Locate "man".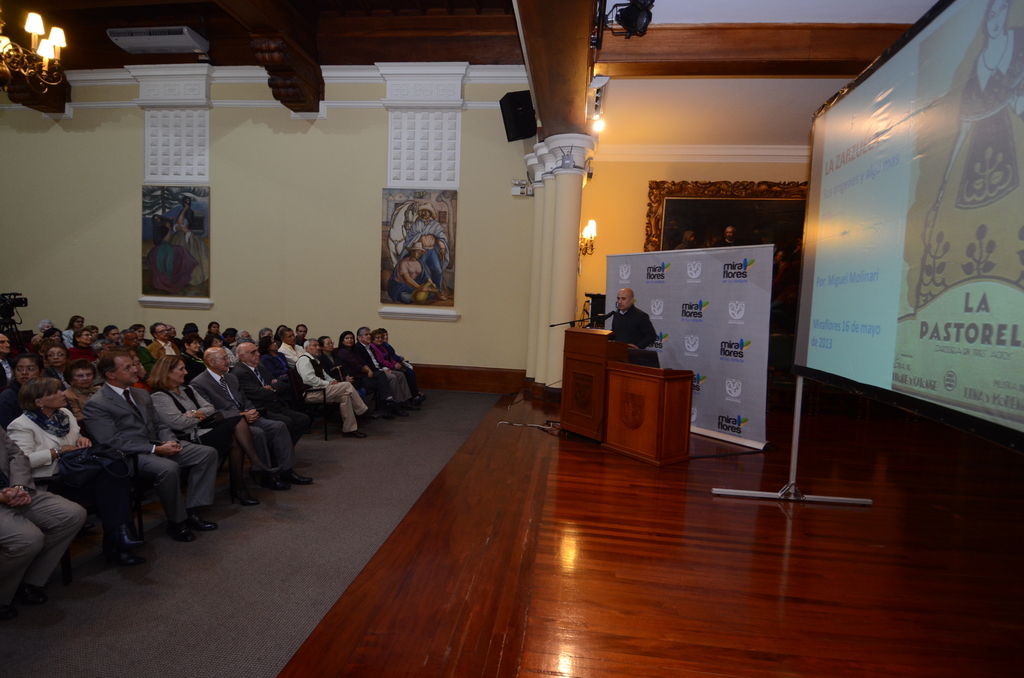
Bounding box: [400, 204, 449, 289].
